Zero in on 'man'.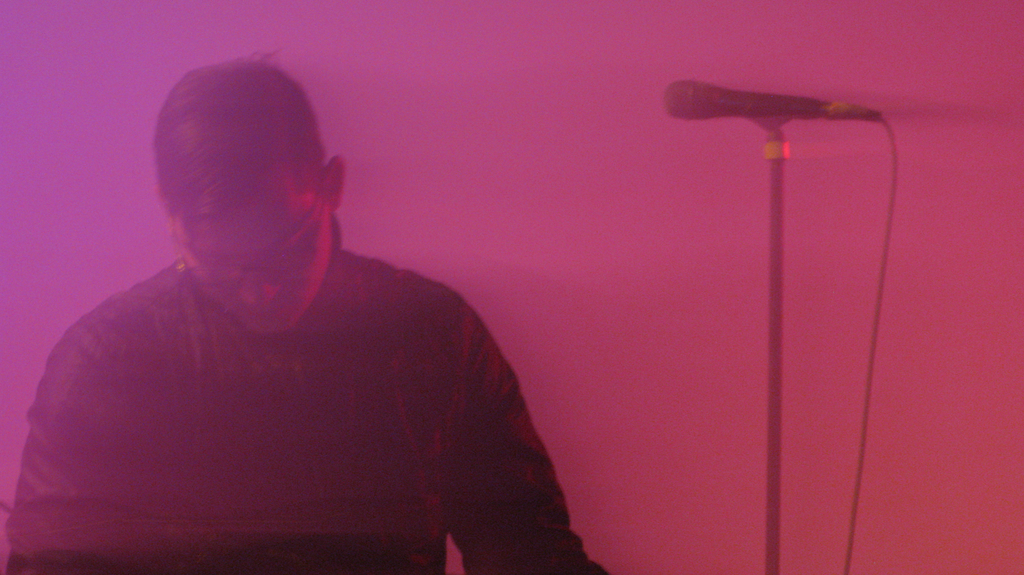
Zeroed in: 32, 54, 600, 574.
